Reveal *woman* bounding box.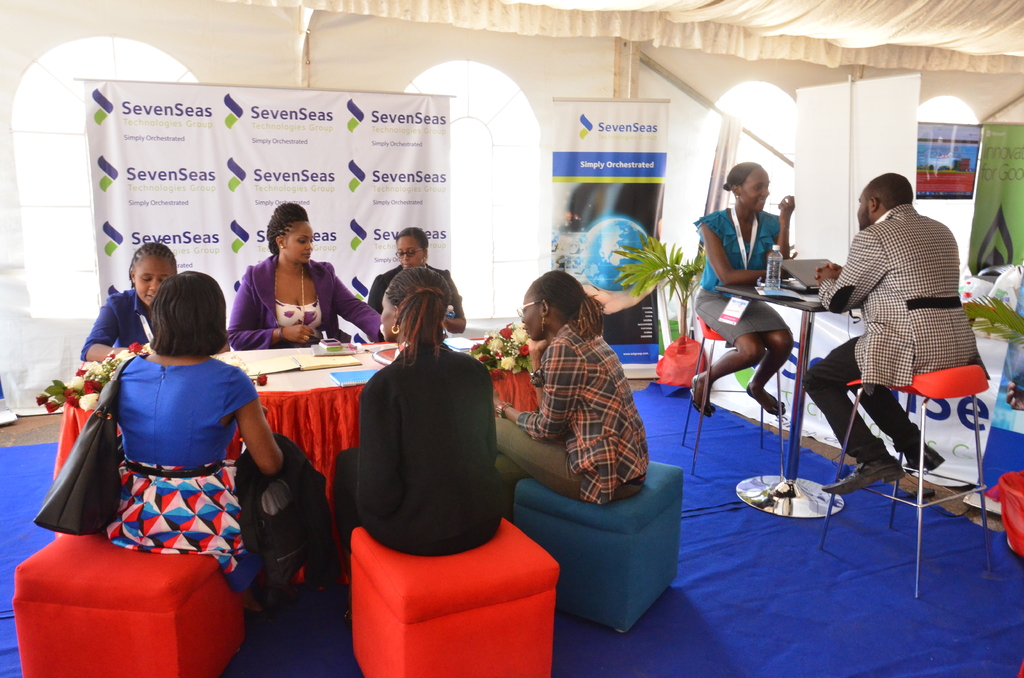
Revealed: [686,164,797,419].
